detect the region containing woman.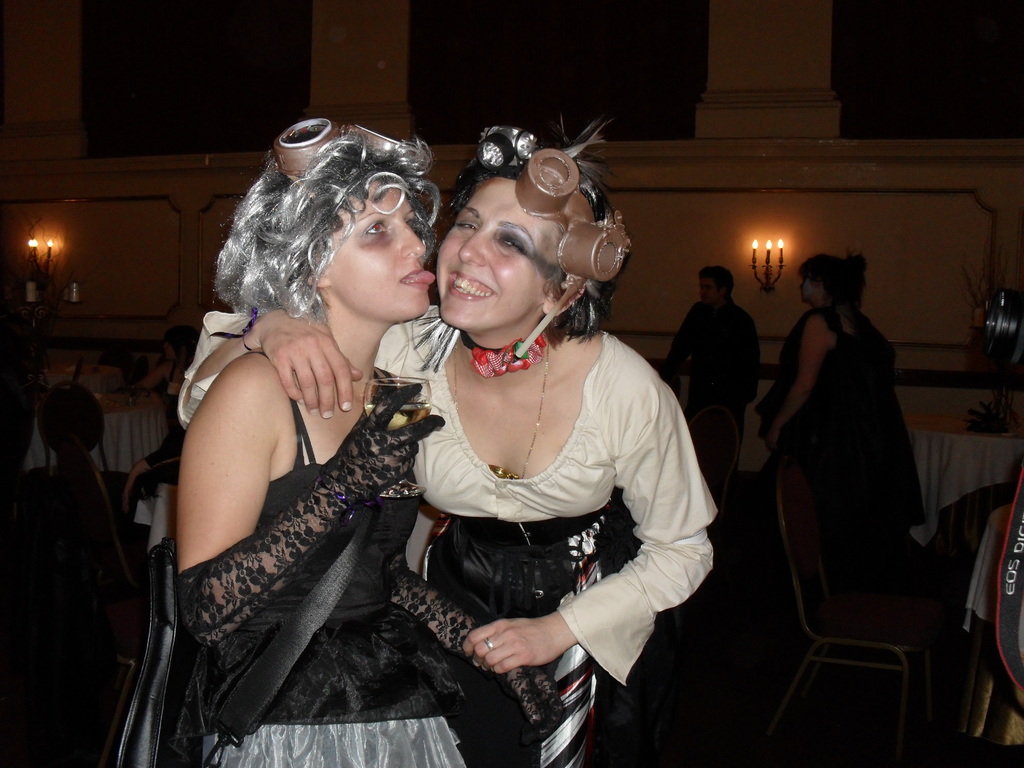
[left=172, top=120, right=717, bottom=767].
